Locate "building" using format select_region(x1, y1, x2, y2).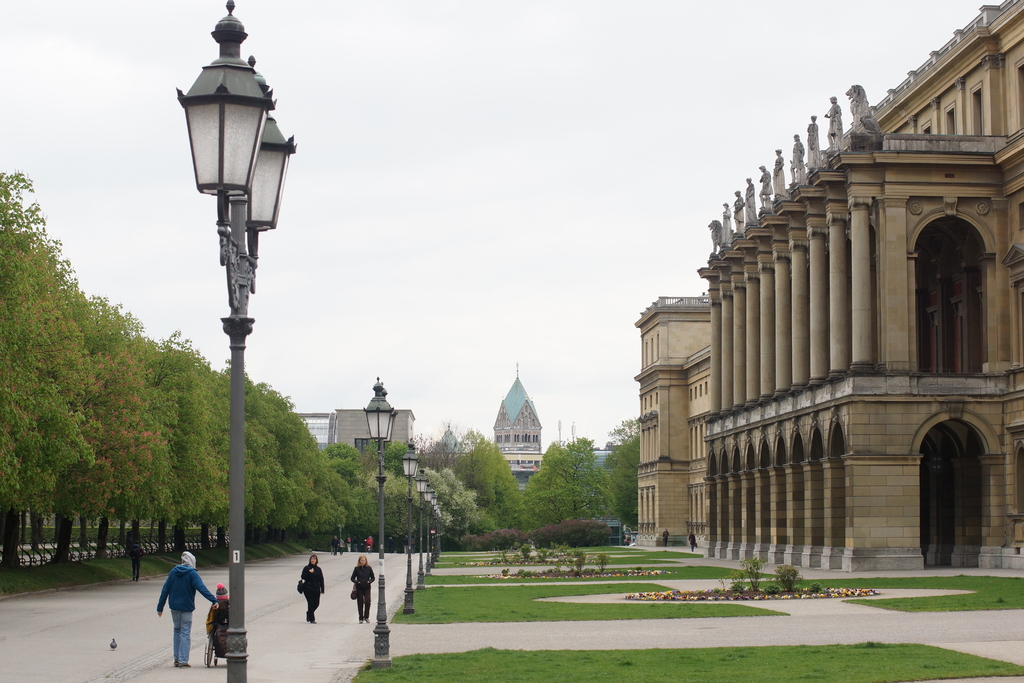
select_region(292, 406, 412, 449).
